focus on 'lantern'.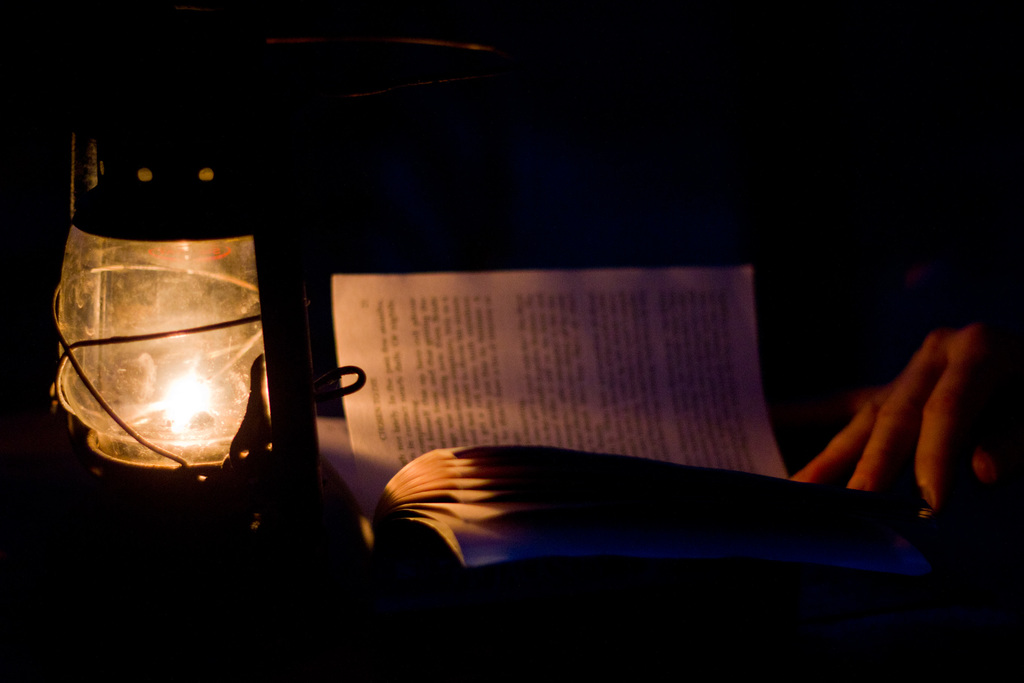
Focused at crop(42, 4, 366, 611).
